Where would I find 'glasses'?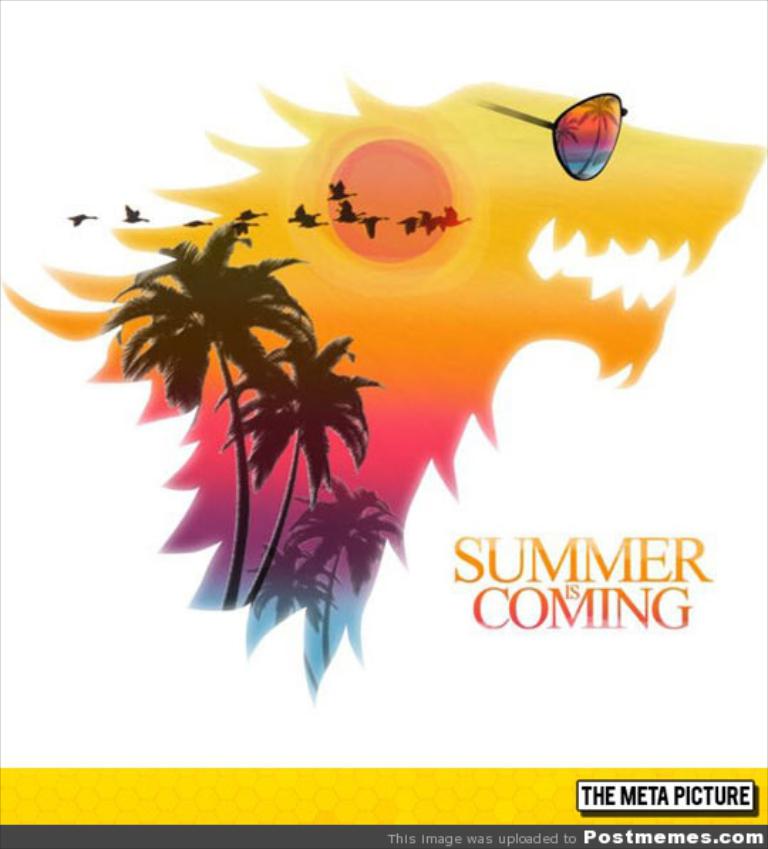
At 468:82:631:183.
